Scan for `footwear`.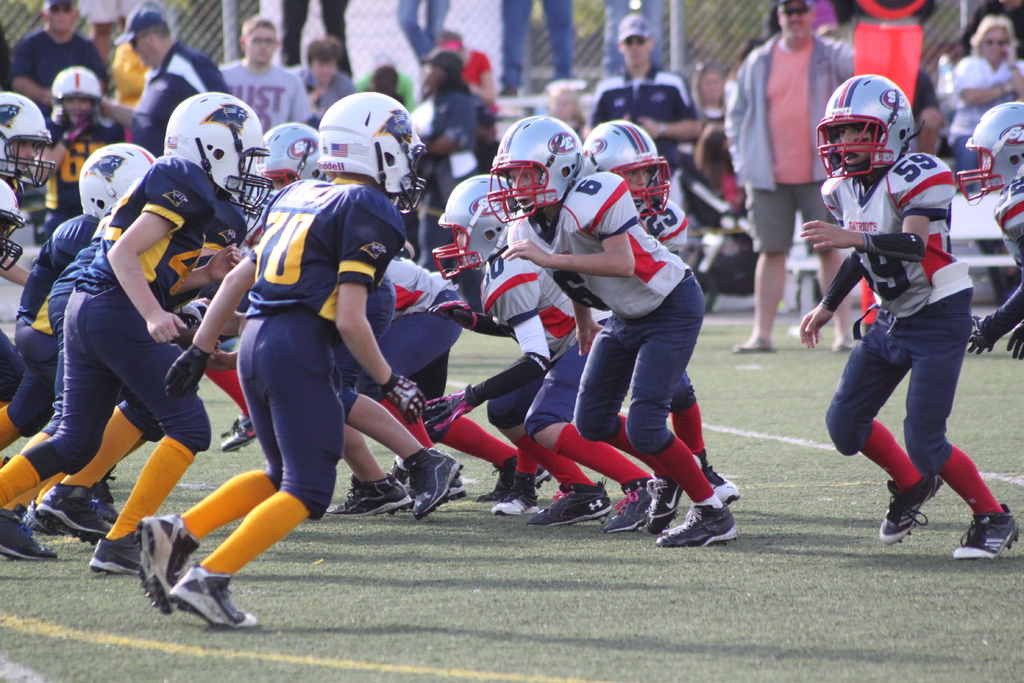
Scan result: <bbox>685, 448, 741, 521</bbox>.
